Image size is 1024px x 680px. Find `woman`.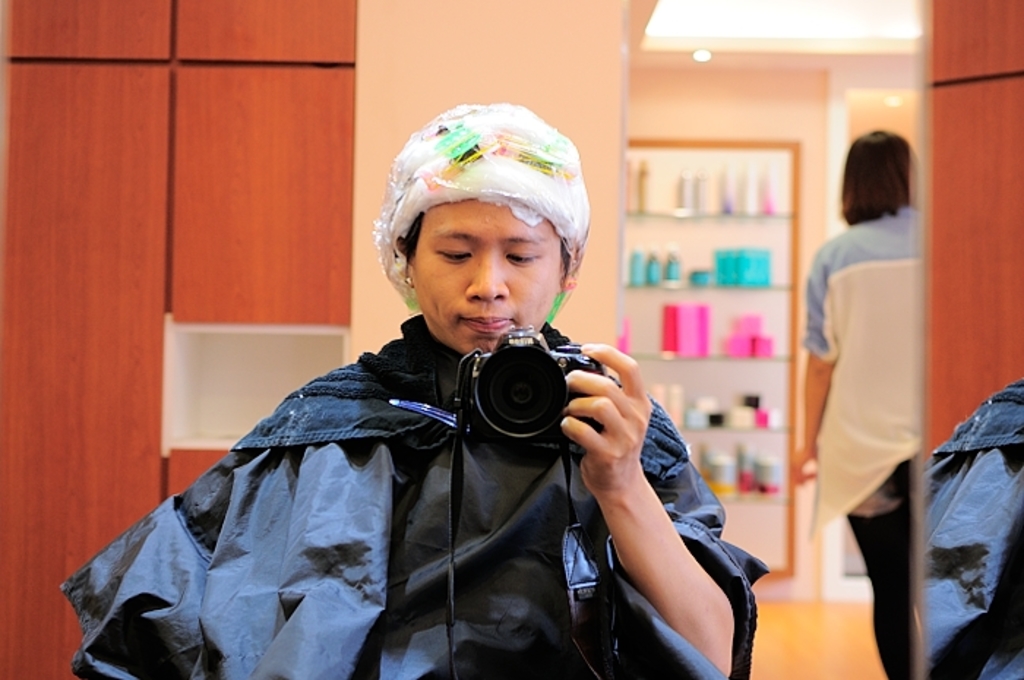
[left=61, top=104, right=761, bottom=679].
